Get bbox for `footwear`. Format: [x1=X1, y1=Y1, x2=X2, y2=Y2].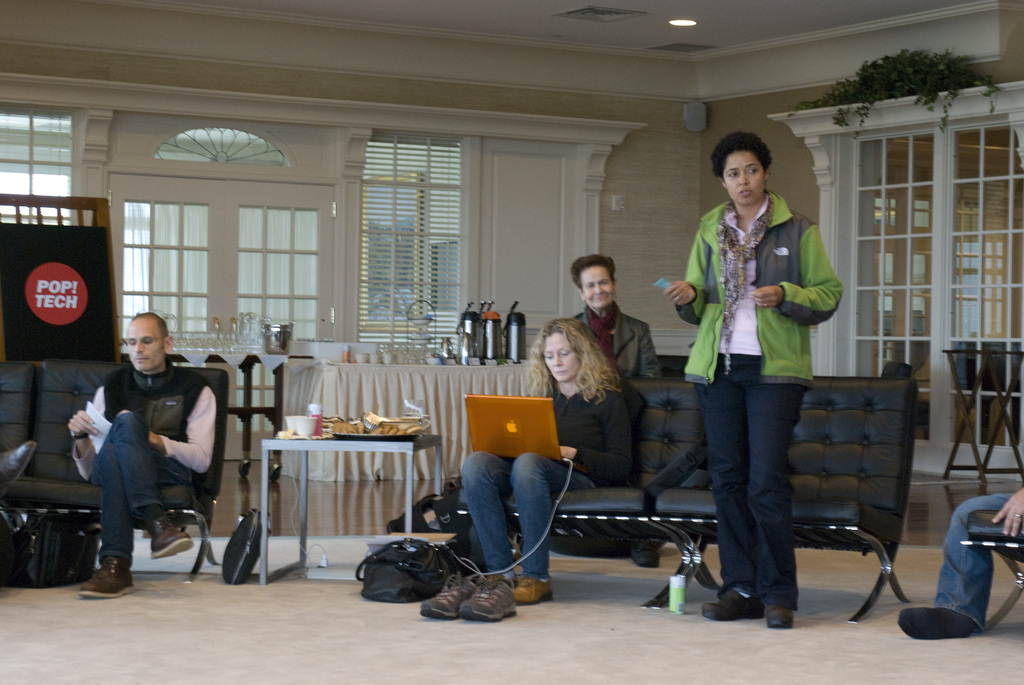
[x1=698, y1=587, x2=775, y2=622].
